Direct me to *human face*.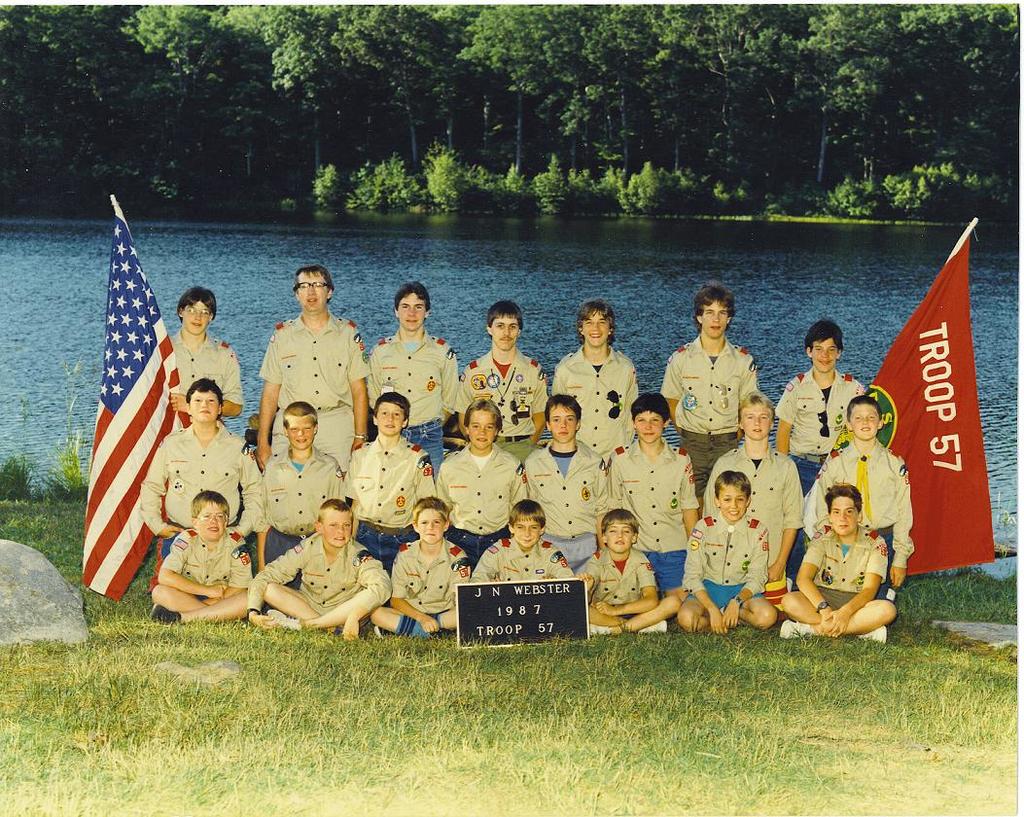
Direction: {"x1": 846, "y1": 403, "x2": 876, "y2": 440}.
